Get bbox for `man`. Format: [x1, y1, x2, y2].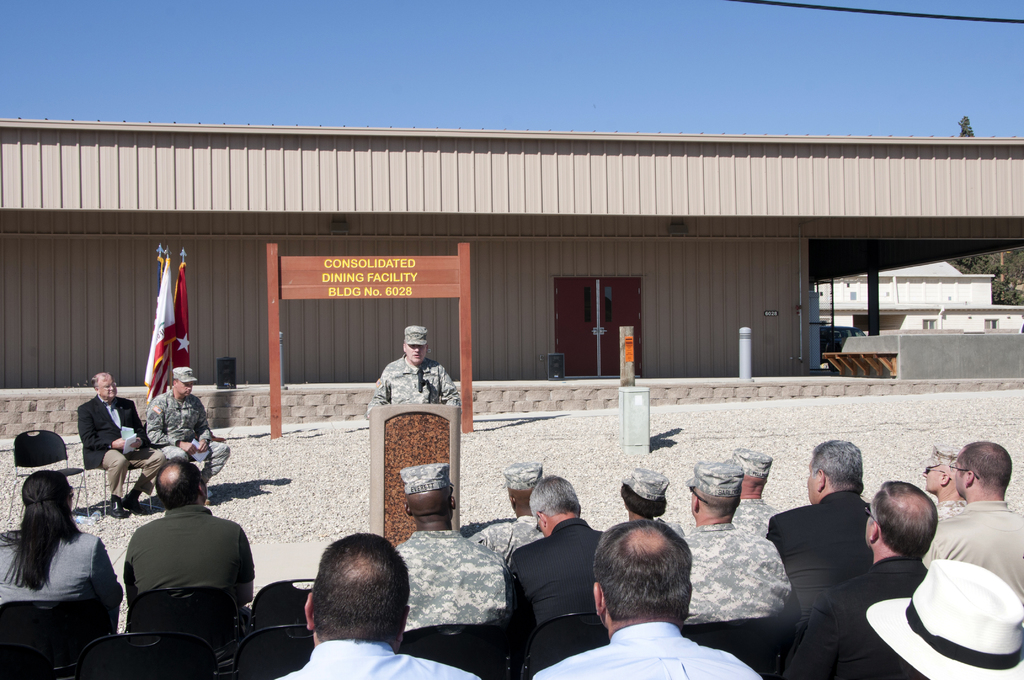
[144, 366, 230, 502].
